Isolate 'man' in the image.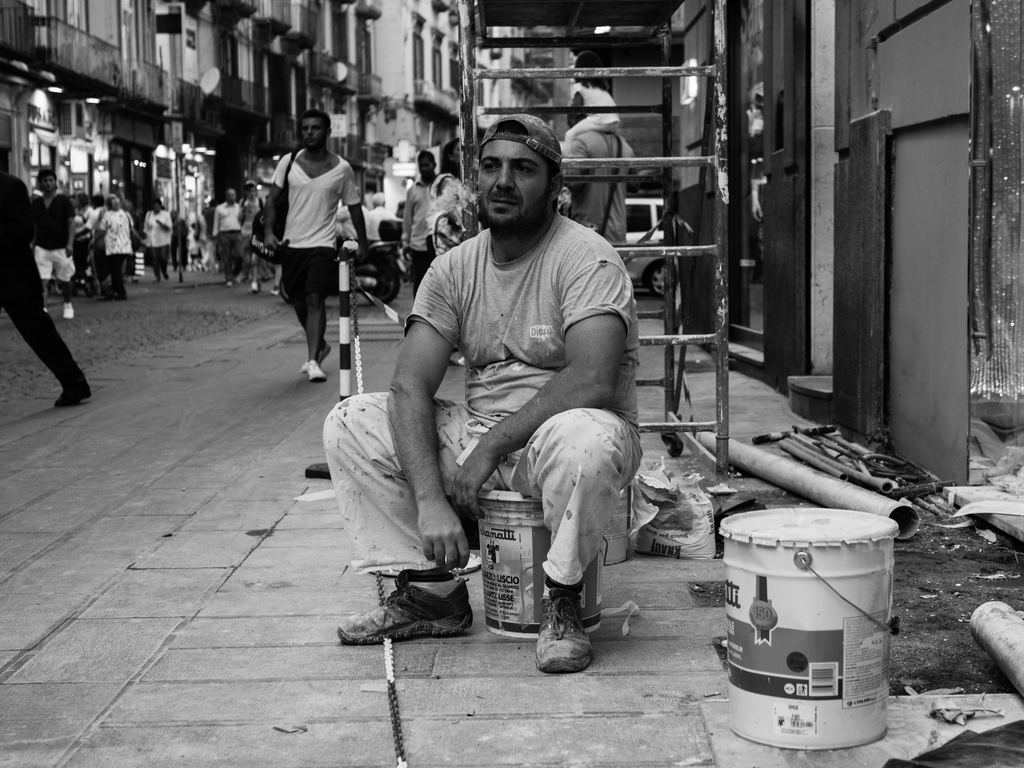
Isolated region: select_region(365, 191, 398, 241).
